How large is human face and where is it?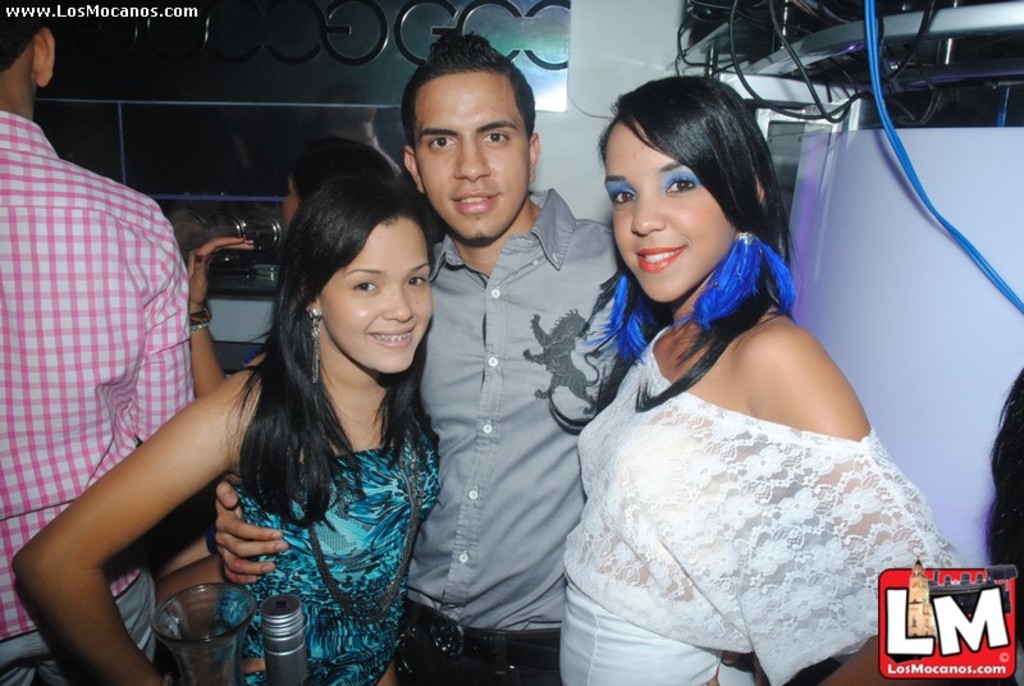
Bounding box: [left=320, top=214, right=434, bottom=363].
